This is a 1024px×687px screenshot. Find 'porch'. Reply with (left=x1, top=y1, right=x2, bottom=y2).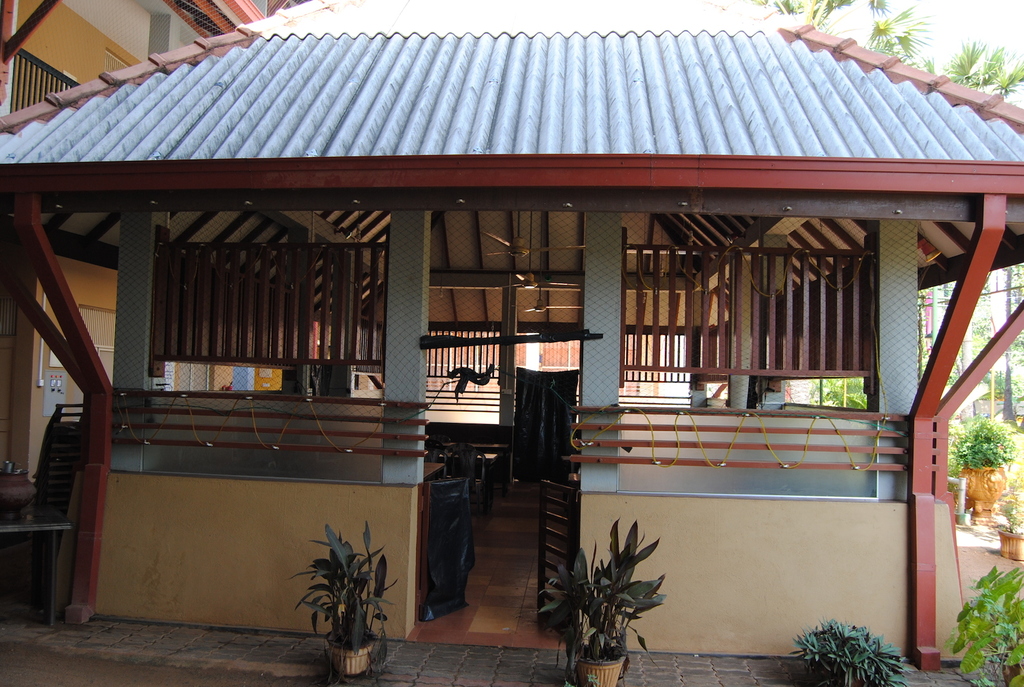
(left=72, top=329, right=970, bottom=664).
